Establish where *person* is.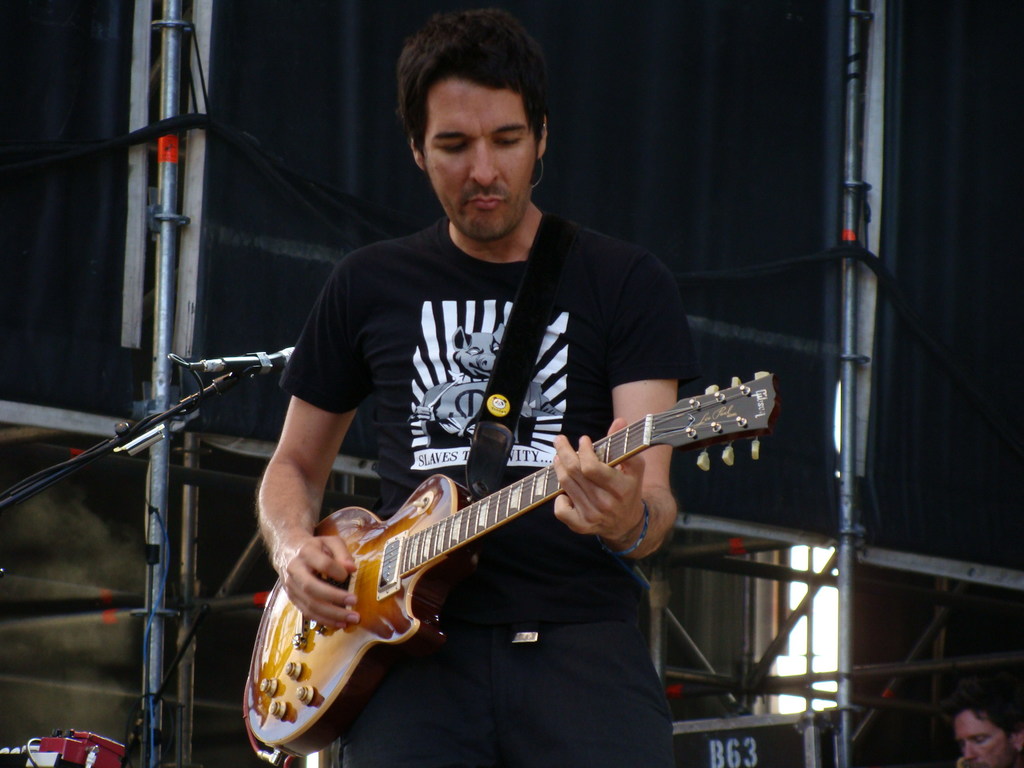
Established at x1=260 y1=121 x2=755 y2=756.
